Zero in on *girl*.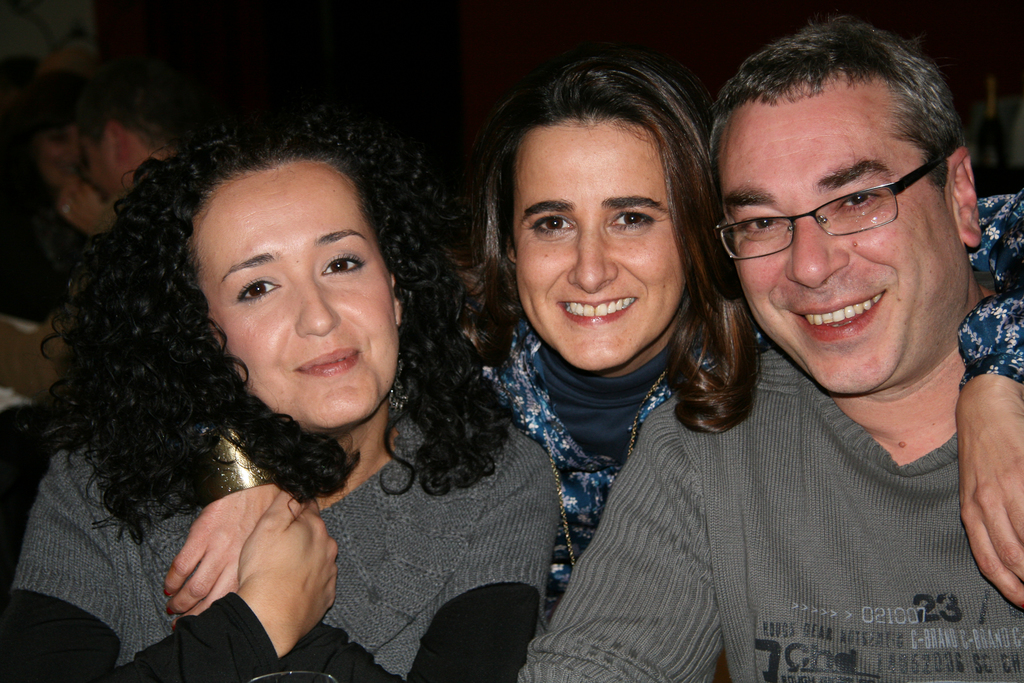
Zeroed in: 405, 59, 1016, 603.
